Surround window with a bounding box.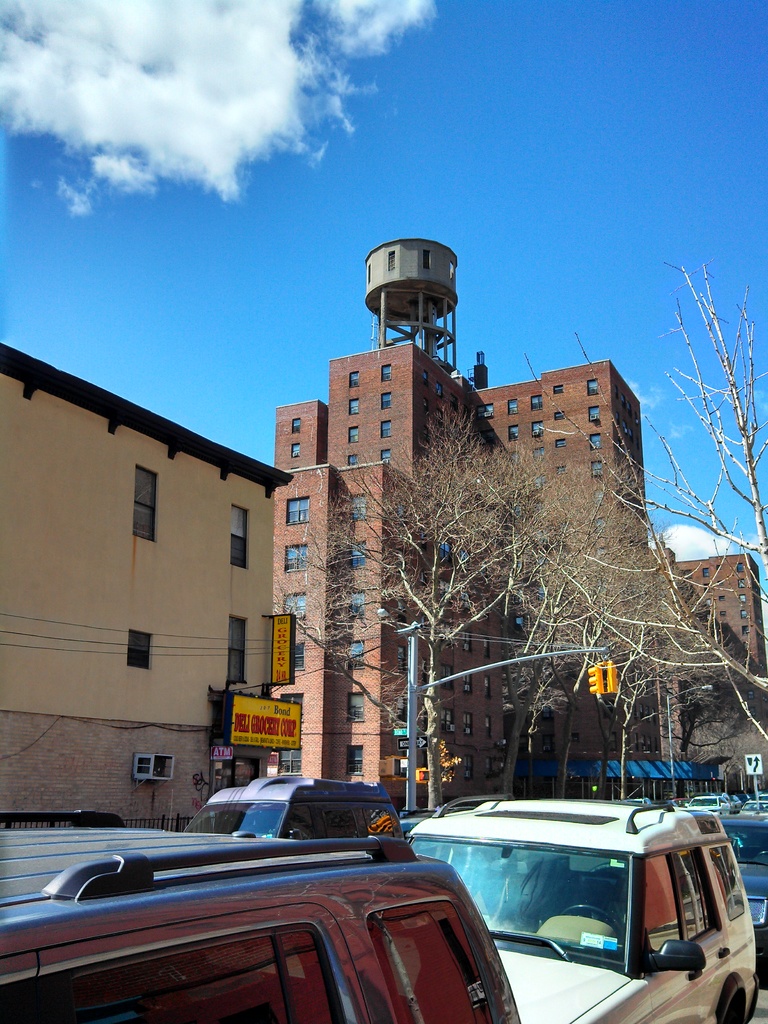
{"x1": 282, "y1": 498, "x2": 307, "y2": 528}.
